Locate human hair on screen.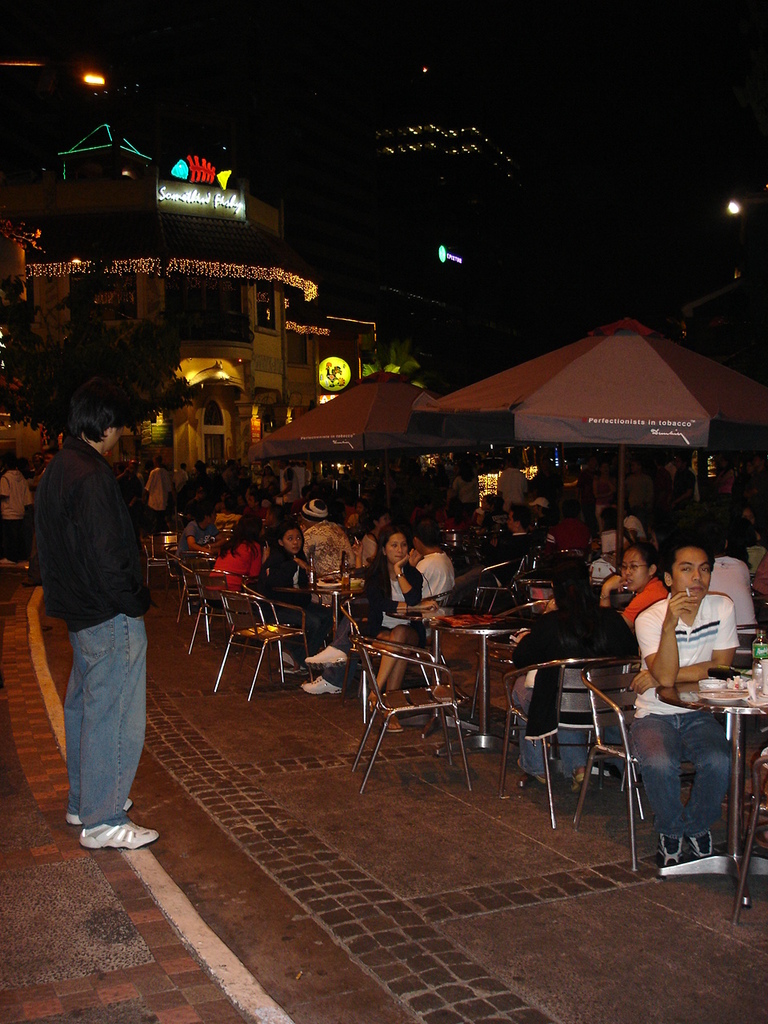
On screen at (458, 458, 474, 482).
